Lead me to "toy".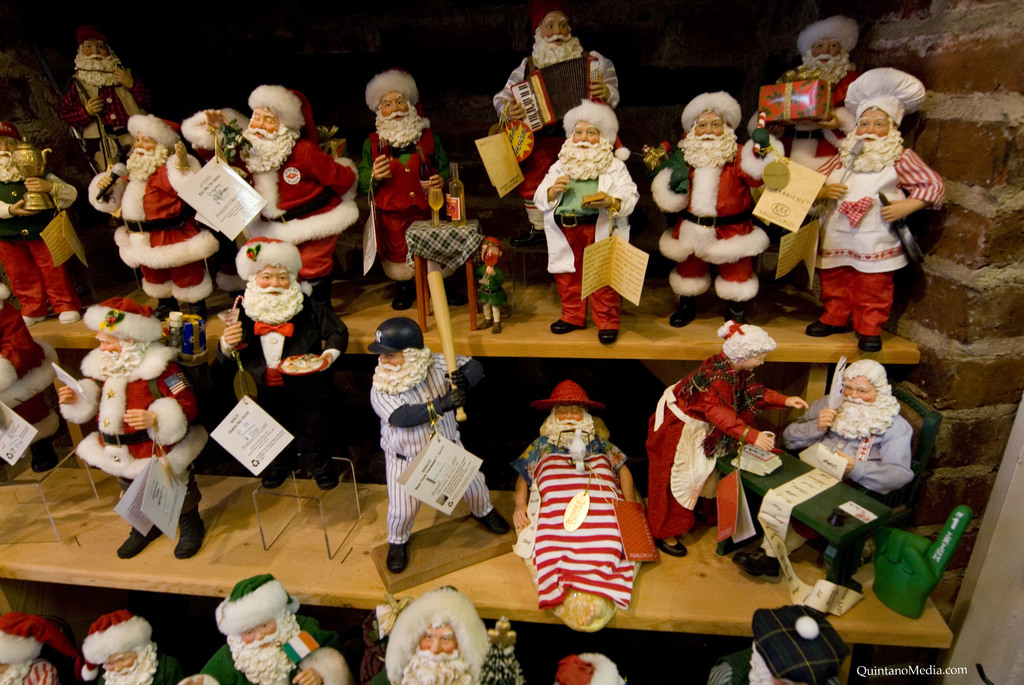
Lead to crop(212, 233, 351, 494).
